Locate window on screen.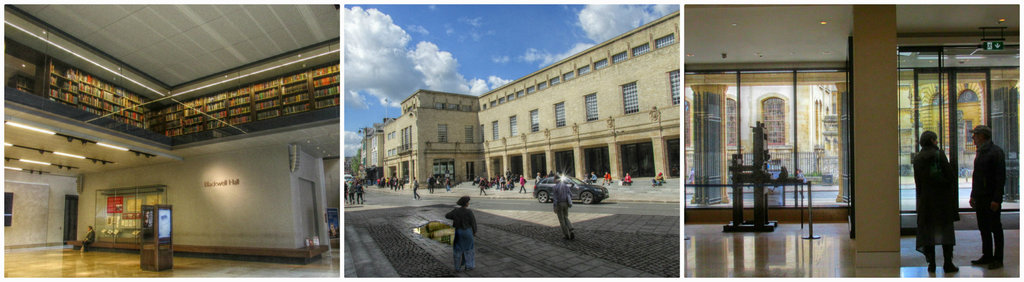
On screen at x1=564, y1=70, x2=576, y2=82.
